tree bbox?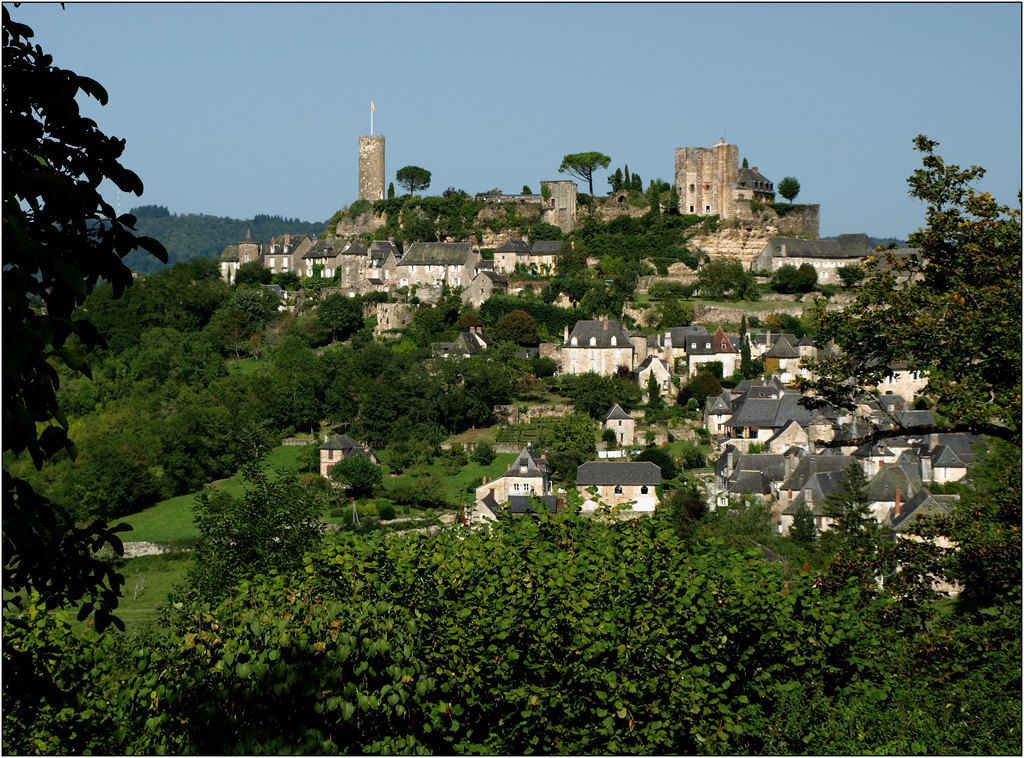
0 2 170 629
